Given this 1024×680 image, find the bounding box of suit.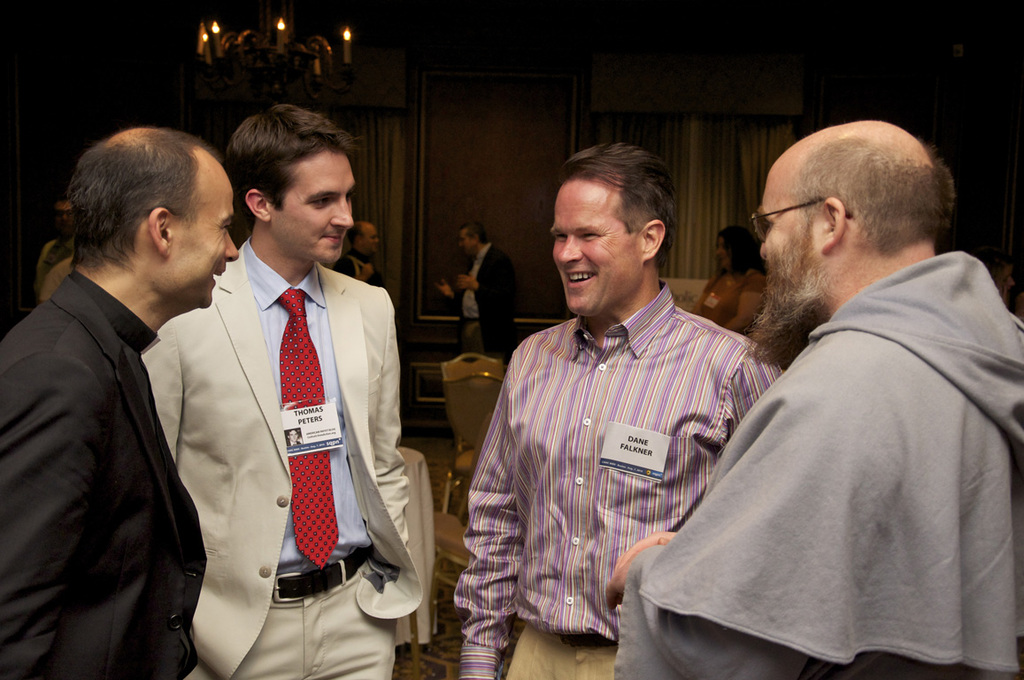
box(0, 267, 207, 679).
